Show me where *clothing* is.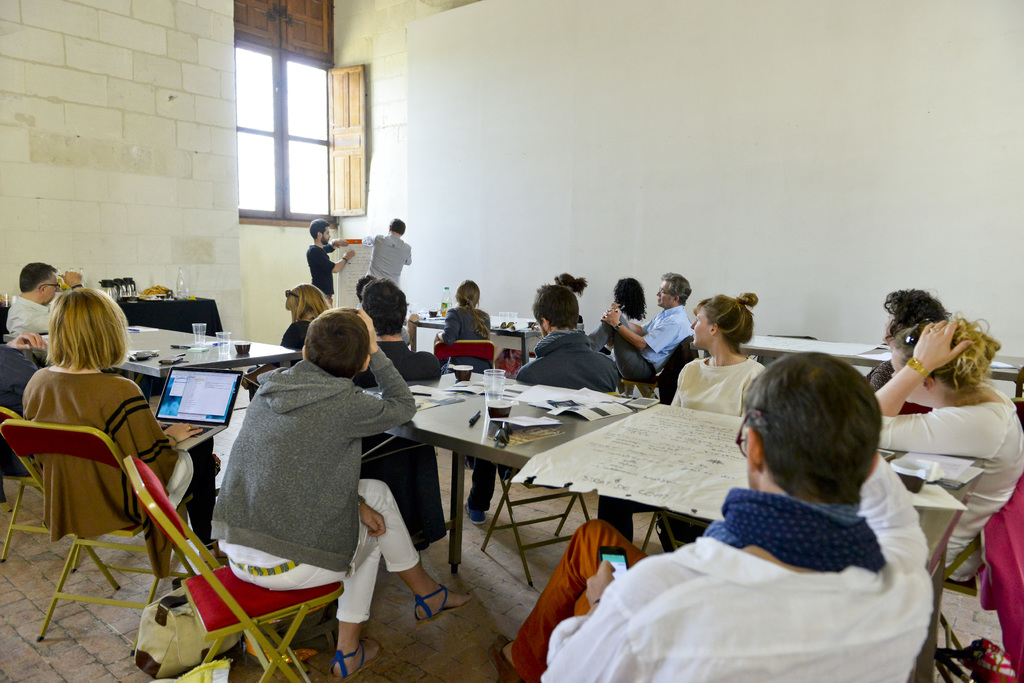
*clothing* is at detection(298, 242, 339, 302).
